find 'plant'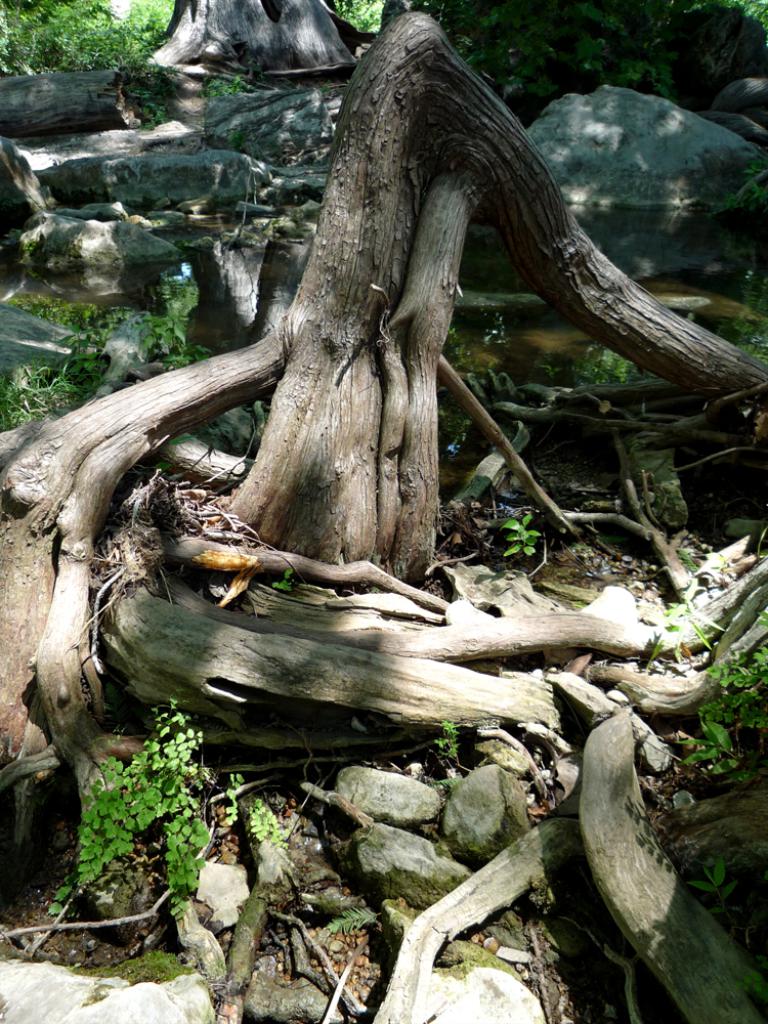
(716, 156, 767, 216)
